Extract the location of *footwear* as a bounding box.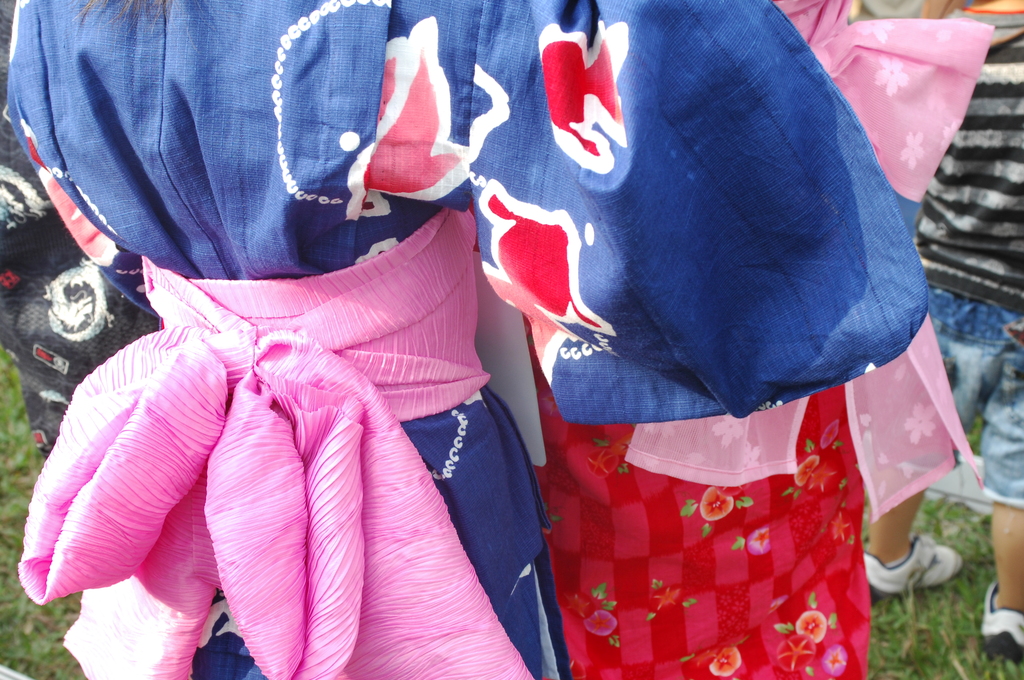
861, 534, 964, 604.
